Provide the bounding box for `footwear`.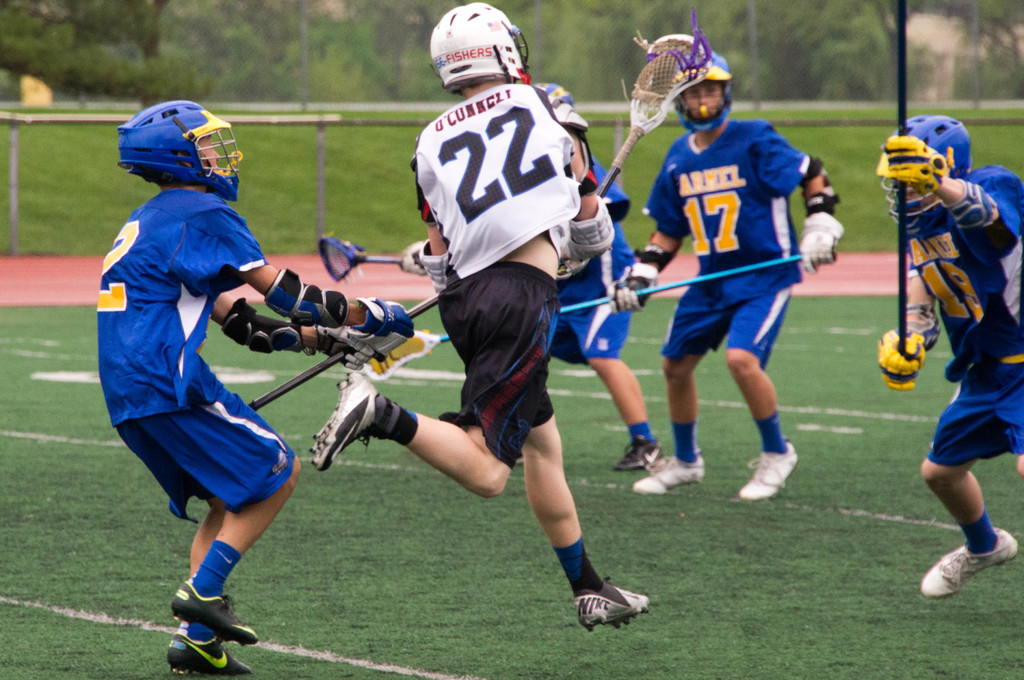
box(164, 626, 255, 677).
